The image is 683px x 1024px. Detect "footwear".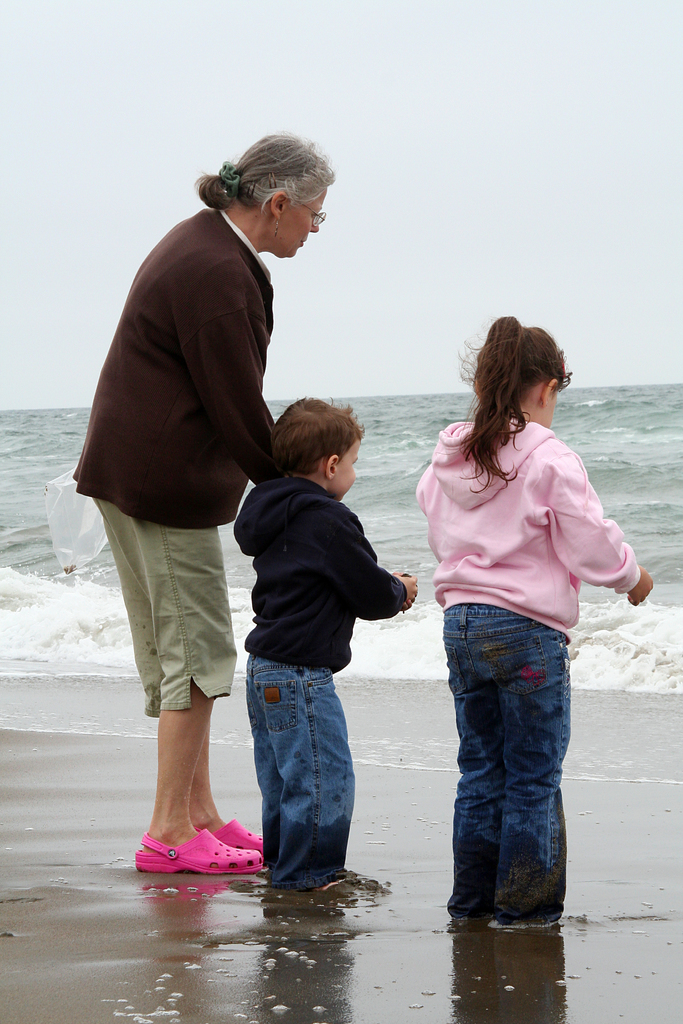
Detection: bbox=[142, 820, 278, 884].
